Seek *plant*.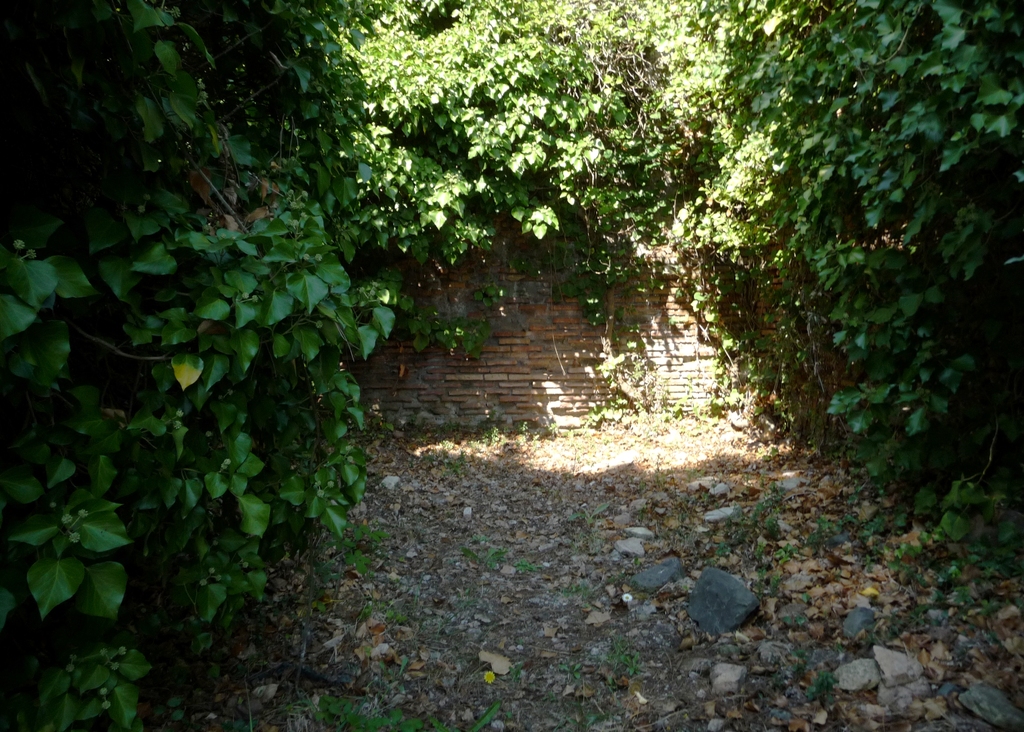
0 0 421 729.
